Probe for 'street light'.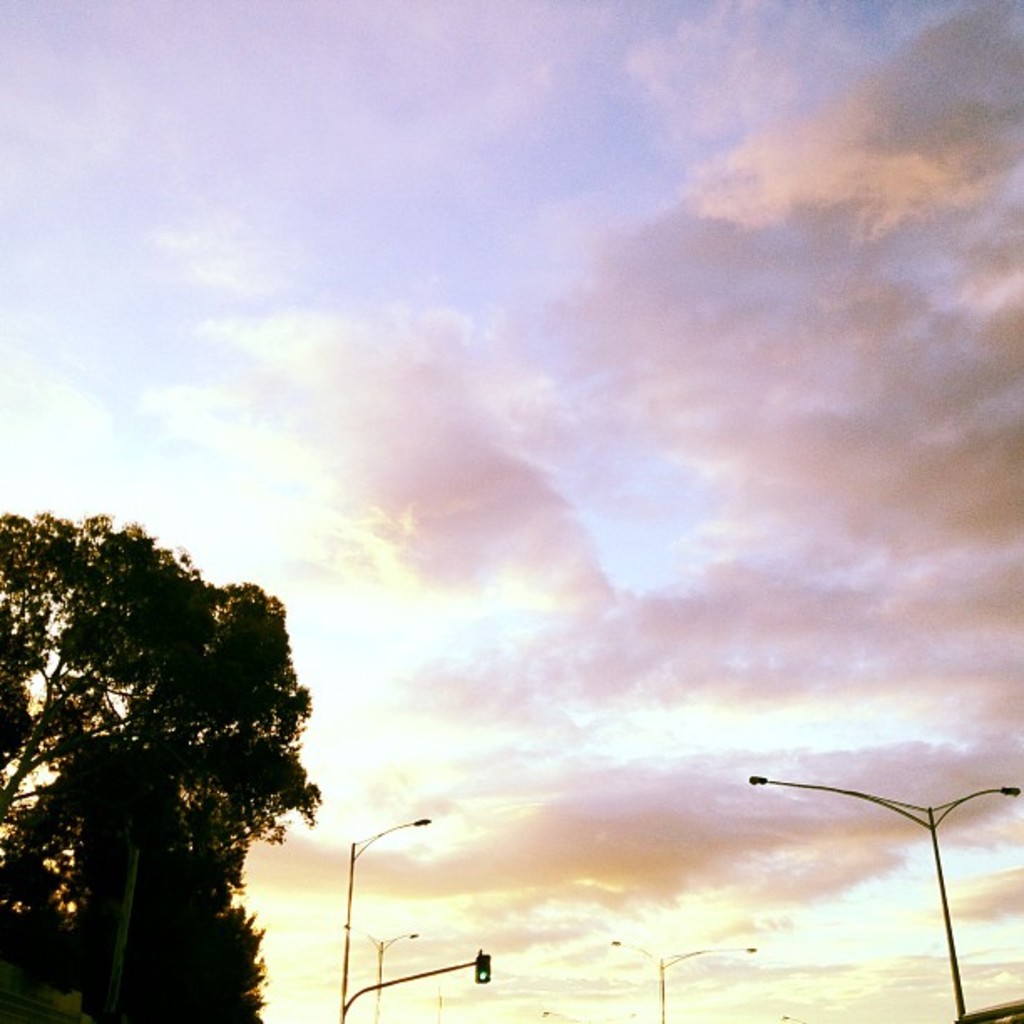
Probe result: (left=761, top=761, right=1001, bottom=1023).
